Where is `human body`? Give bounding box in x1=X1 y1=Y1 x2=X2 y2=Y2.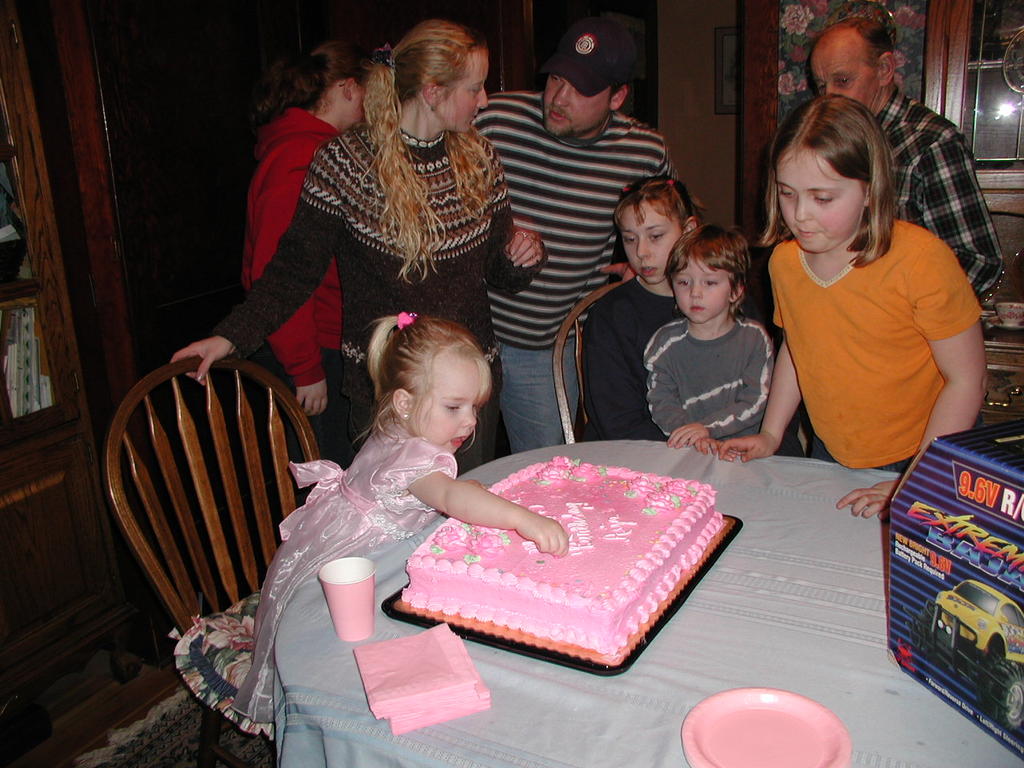
x1=247 y1=302 x2=570 y2=738.
